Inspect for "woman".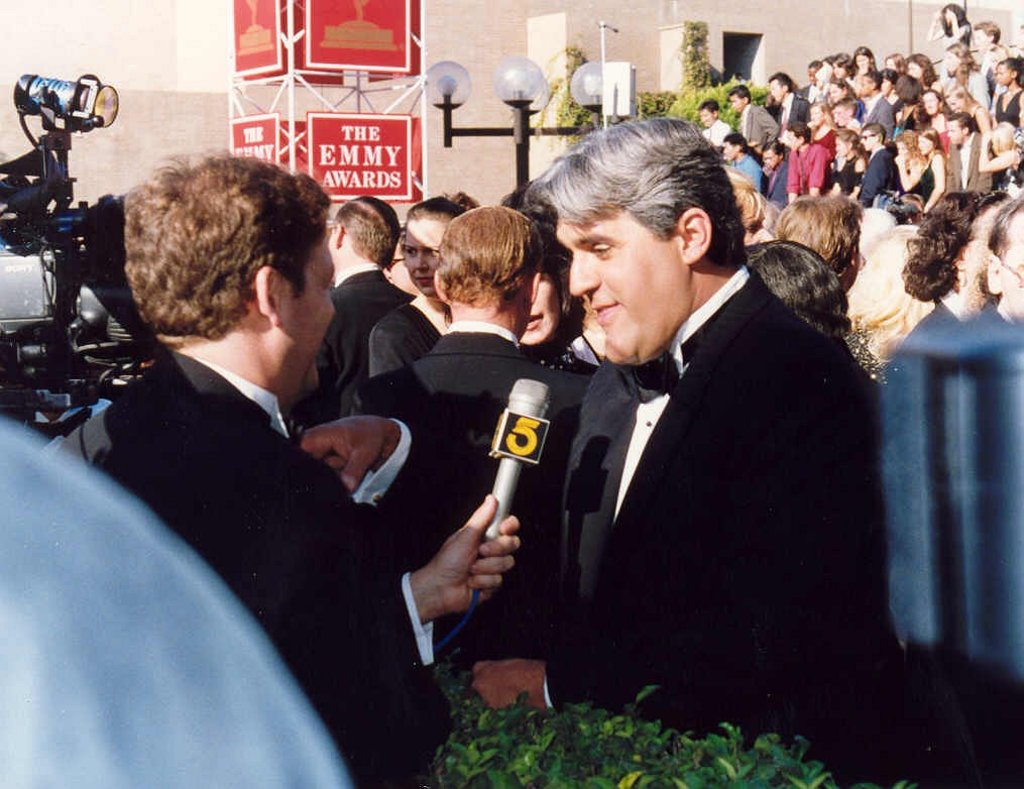
Inspection: 975,118,1020,196.
